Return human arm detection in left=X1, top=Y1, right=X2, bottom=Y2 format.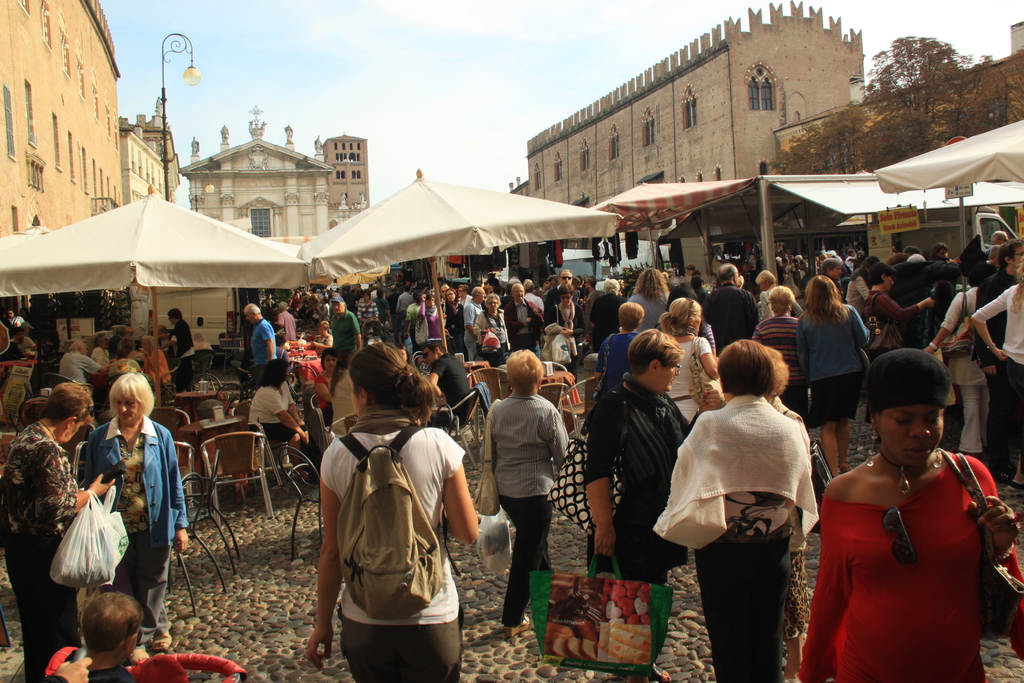
left=794, top=315, right=812, bottom=377.
